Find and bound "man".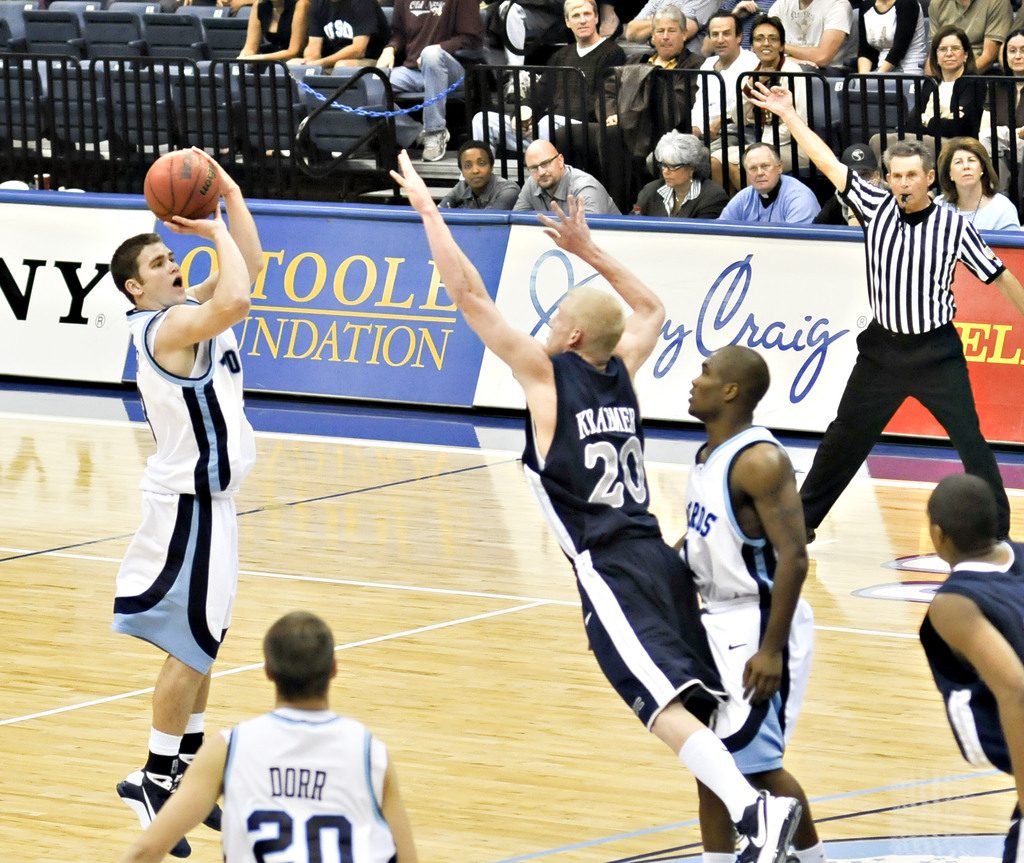
Bound: {"left": 724, "top": 10, "right": 811, "bottom": 153}.
